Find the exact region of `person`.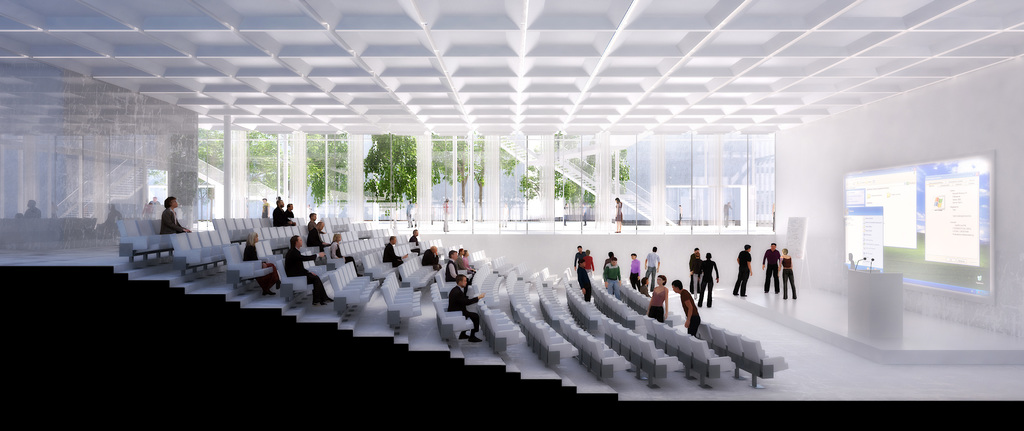
Exact region: pyautogui.locateOnScreen(157, 189, 198, 240).
